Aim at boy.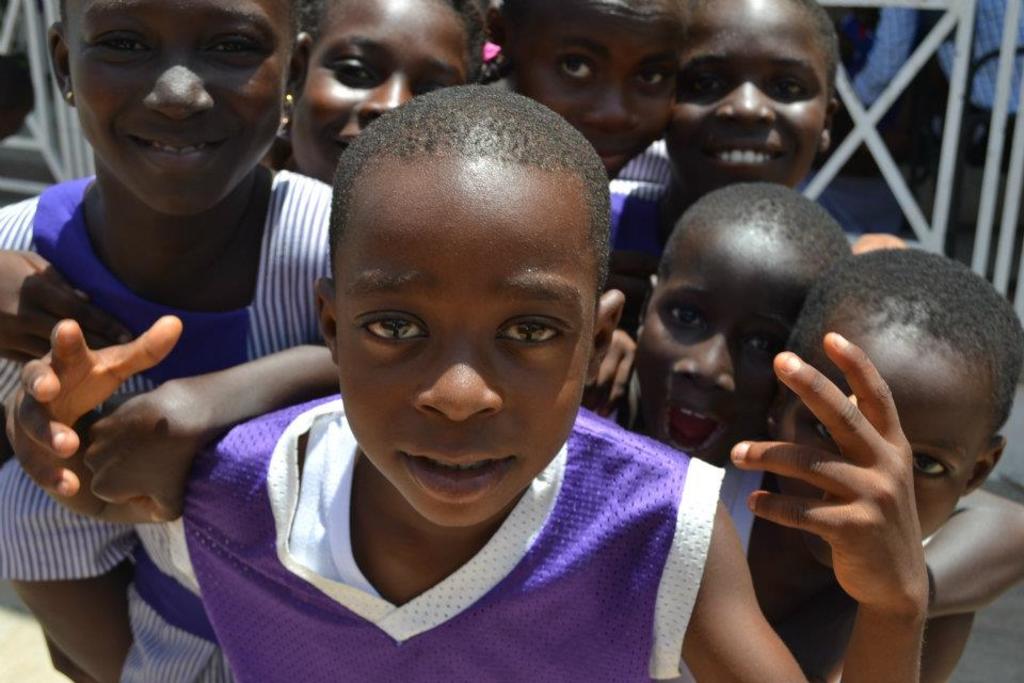
Aimed at {"left": 690, "top": 220, "right": 1023, "bottom": 672}.
